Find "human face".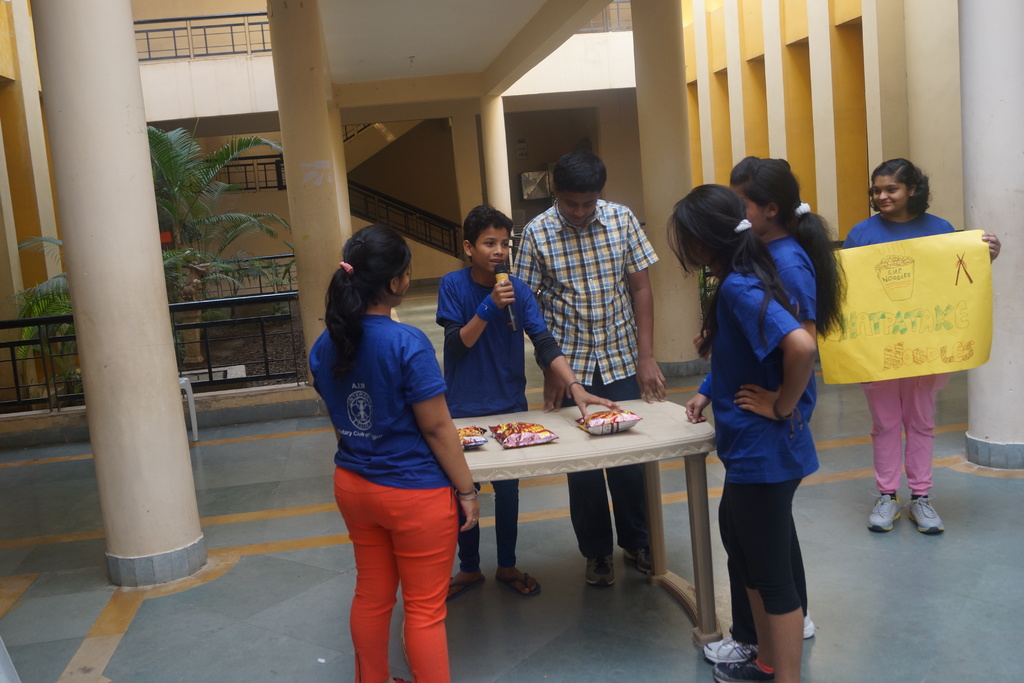
(399,262,409,304).
